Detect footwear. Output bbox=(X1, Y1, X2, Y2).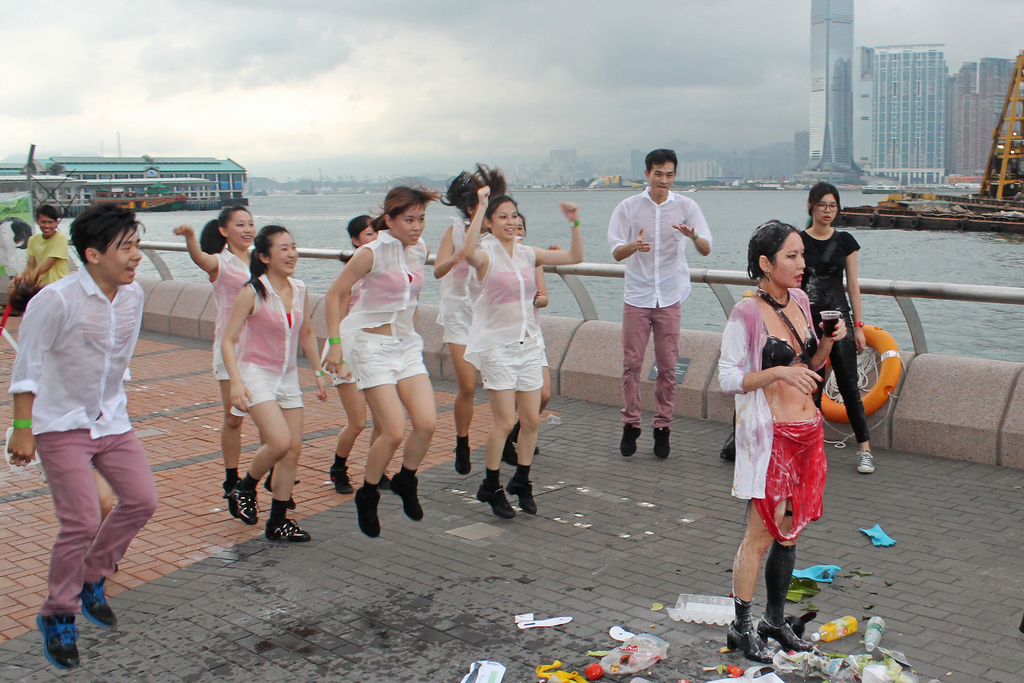
bbox=(505, 418, 543, 458).
